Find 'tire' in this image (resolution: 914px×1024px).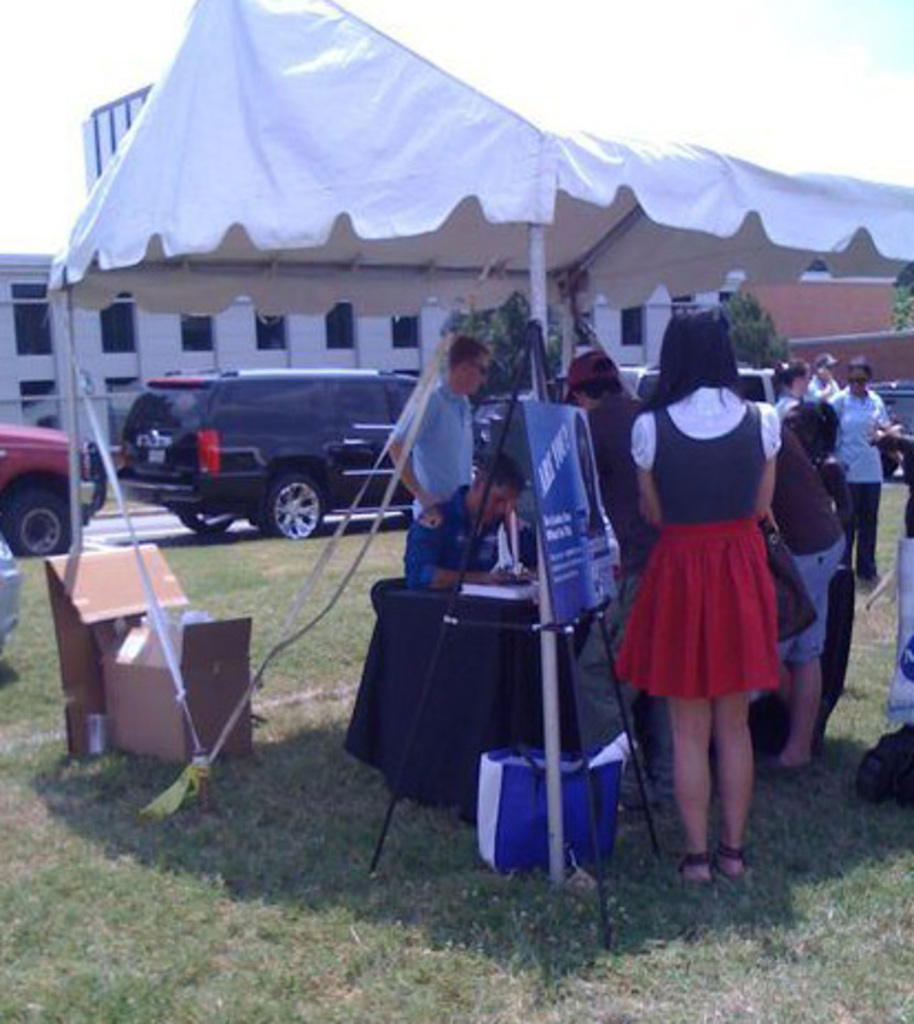
bbox=[876, 450, 903, 481].
